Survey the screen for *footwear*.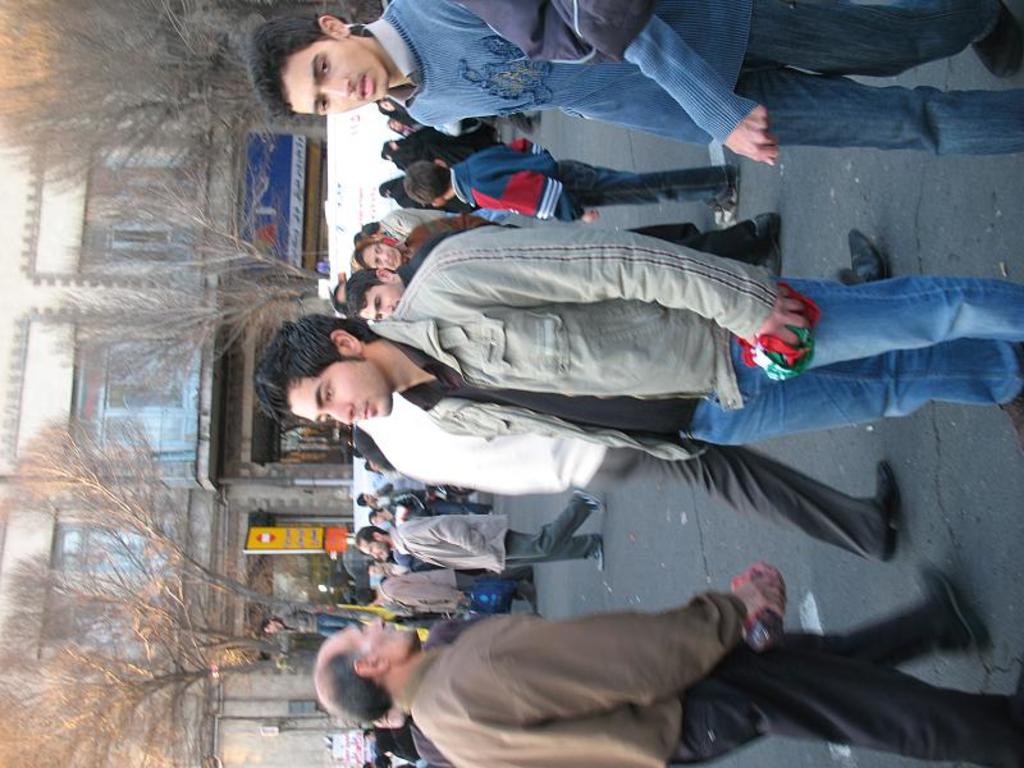
Survey found: <bbox>594, 535, 605, 572</bbox>.
